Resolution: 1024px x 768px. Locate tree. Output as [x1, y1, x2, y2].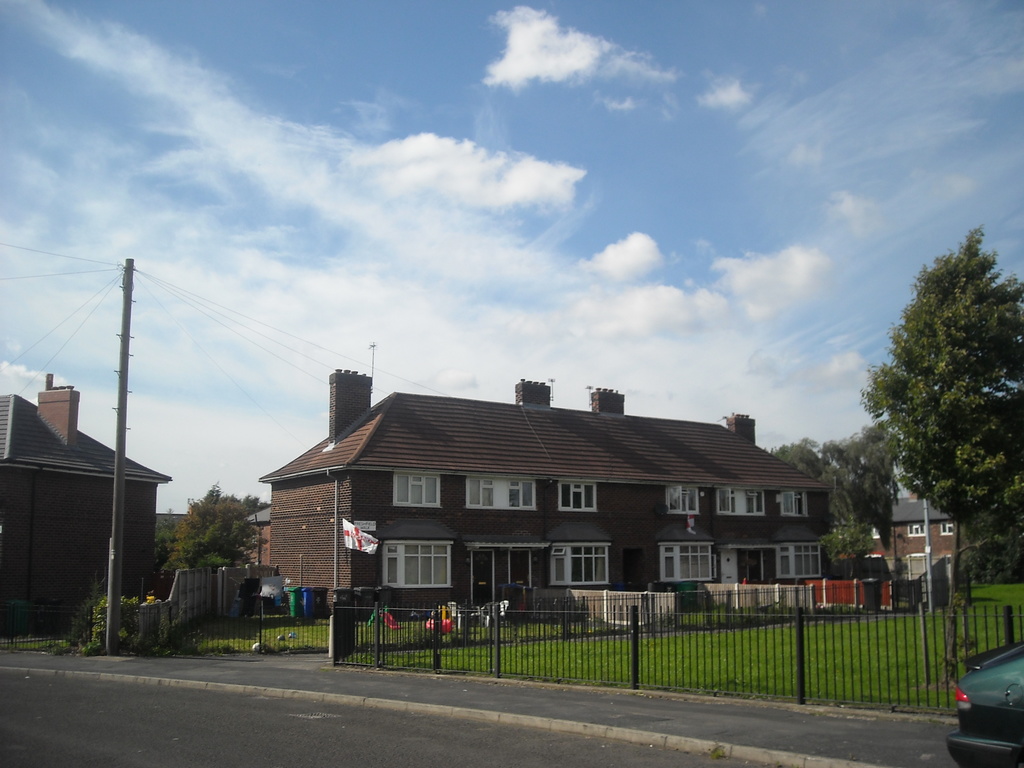
[861, 223, 1011, 597].
